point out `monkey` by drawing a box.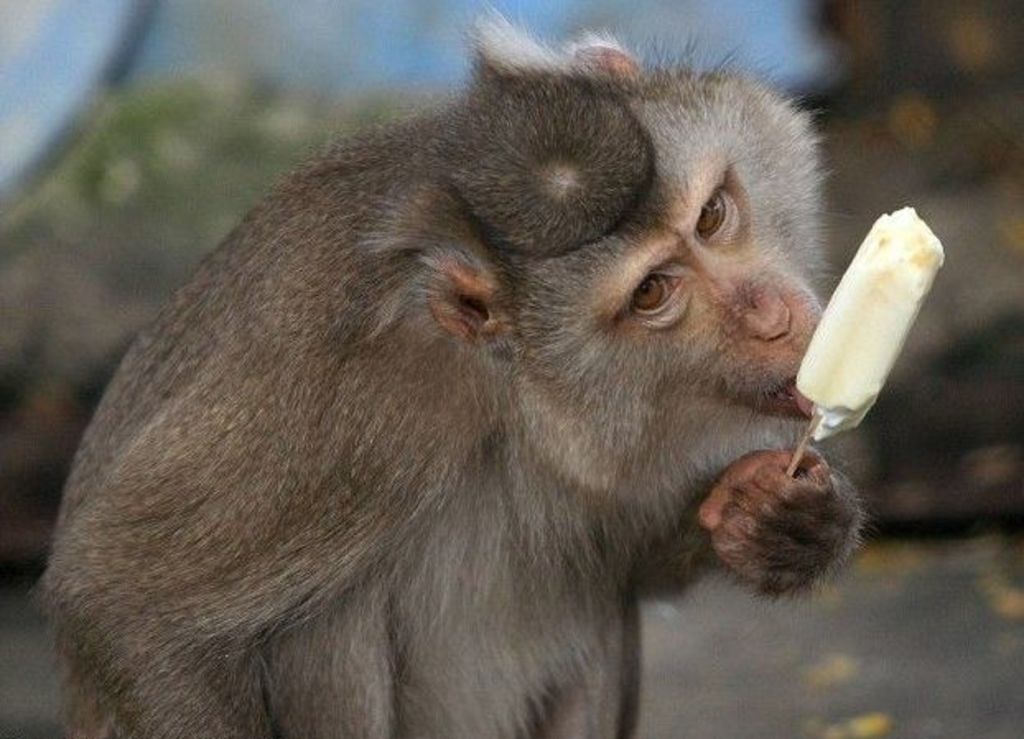
41:8:868:737.
